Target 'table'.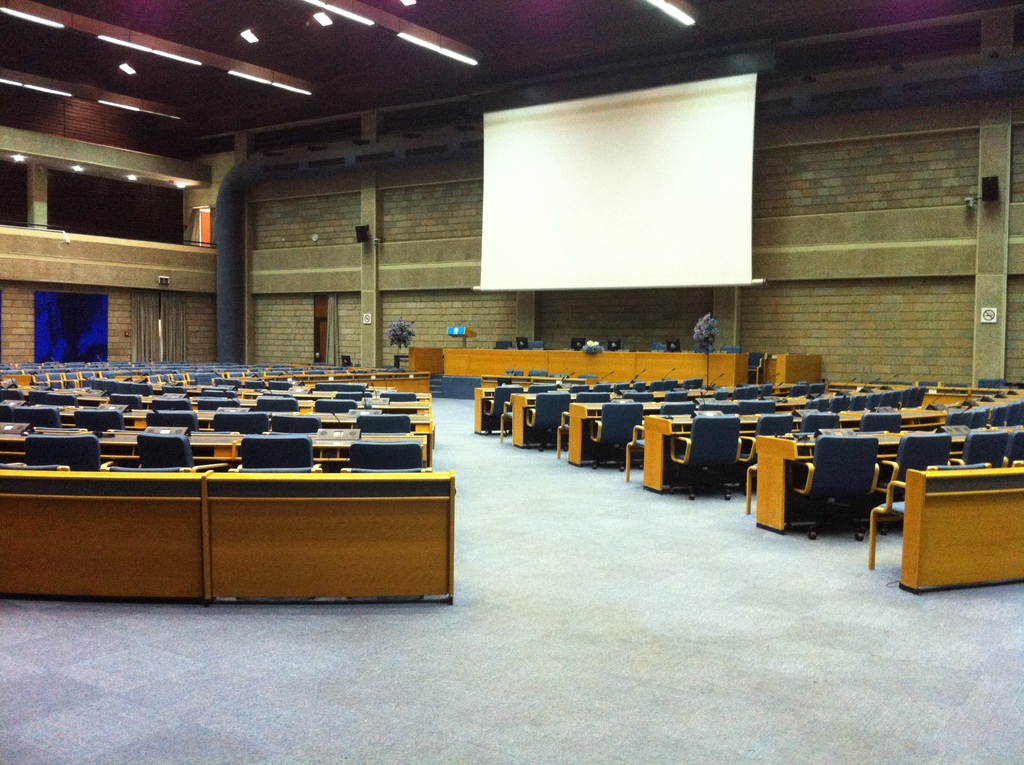
Target region: select_region(0, 428, 426, 461).
